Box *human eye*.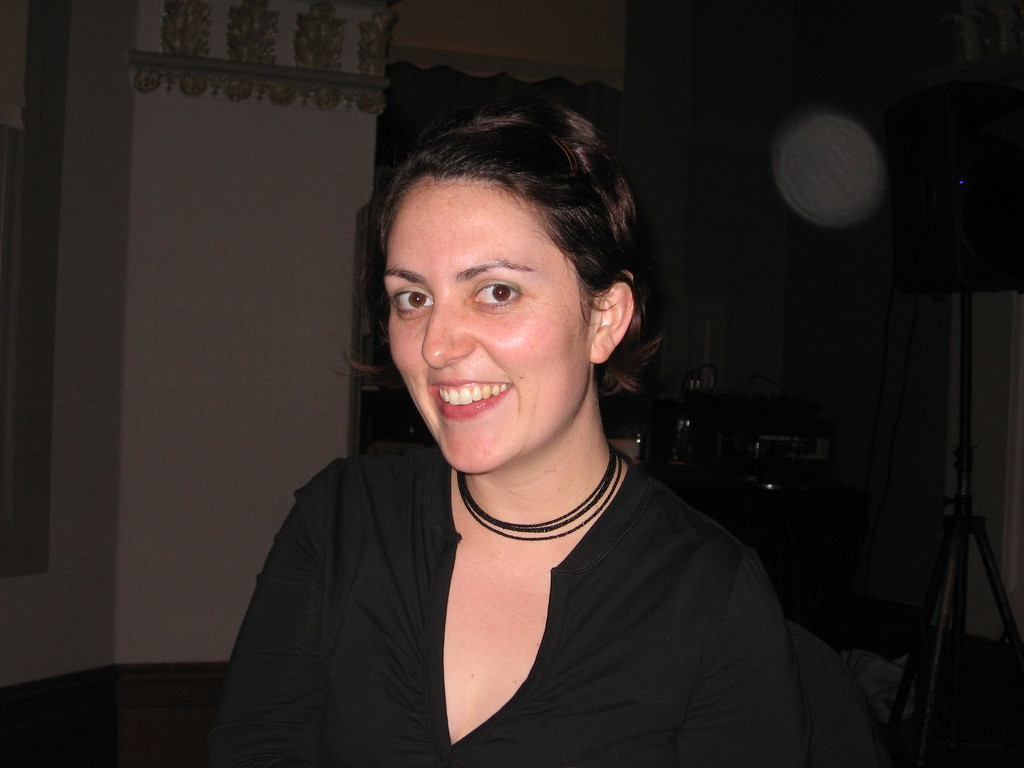
left=387, top=285, right=437, bottom=324.
